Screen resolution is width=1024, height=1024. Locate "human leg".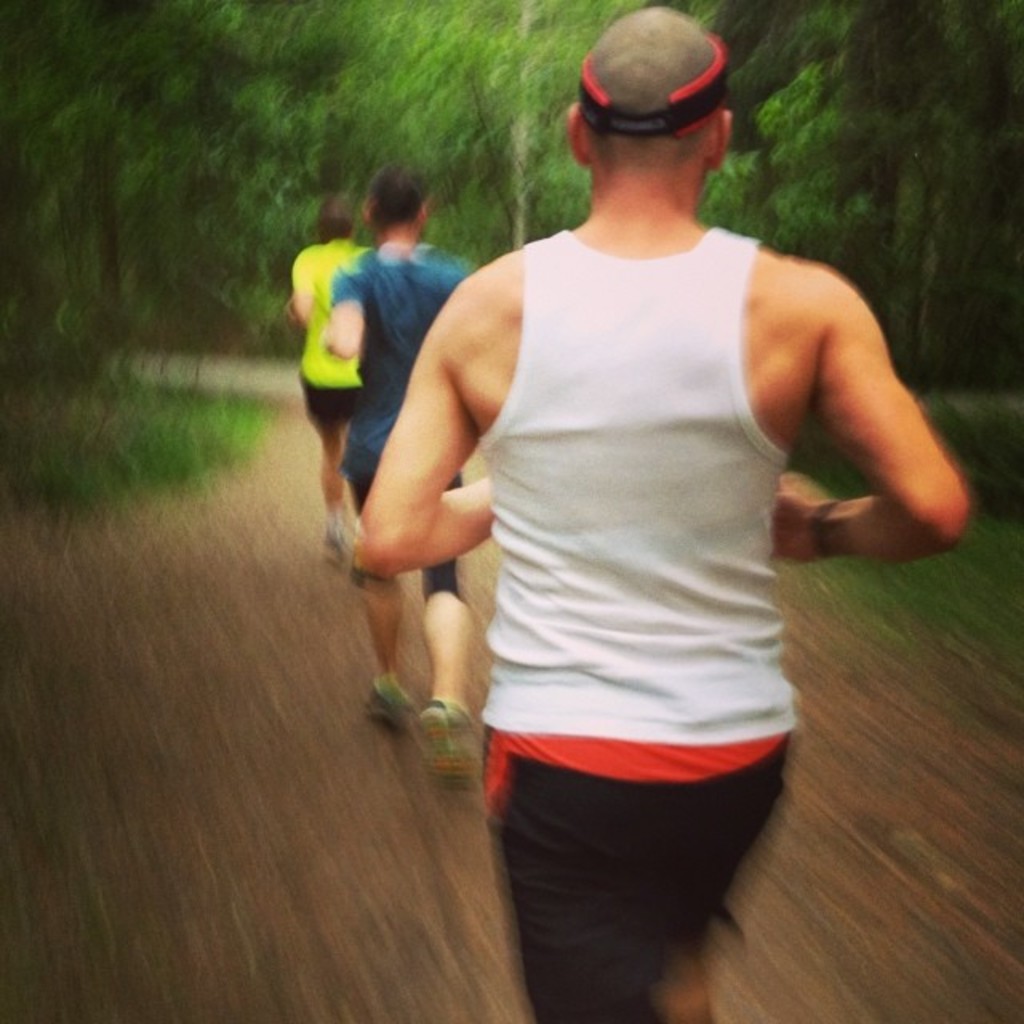
crop(488, 717, 699, 1022).
